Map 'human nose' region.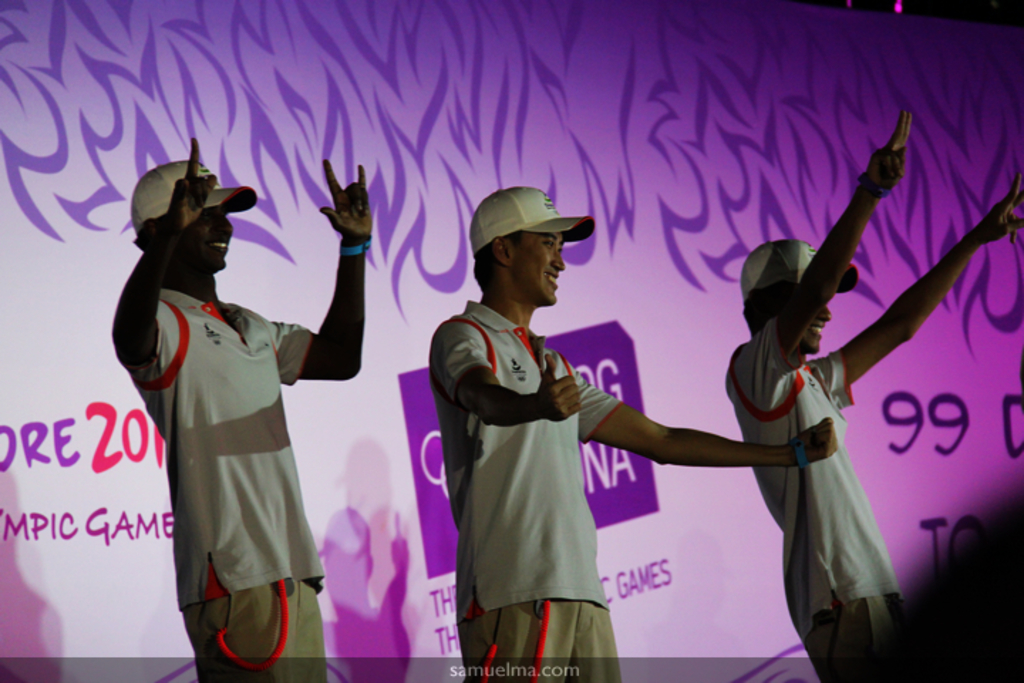
Mapped to 821 302 828 324.
